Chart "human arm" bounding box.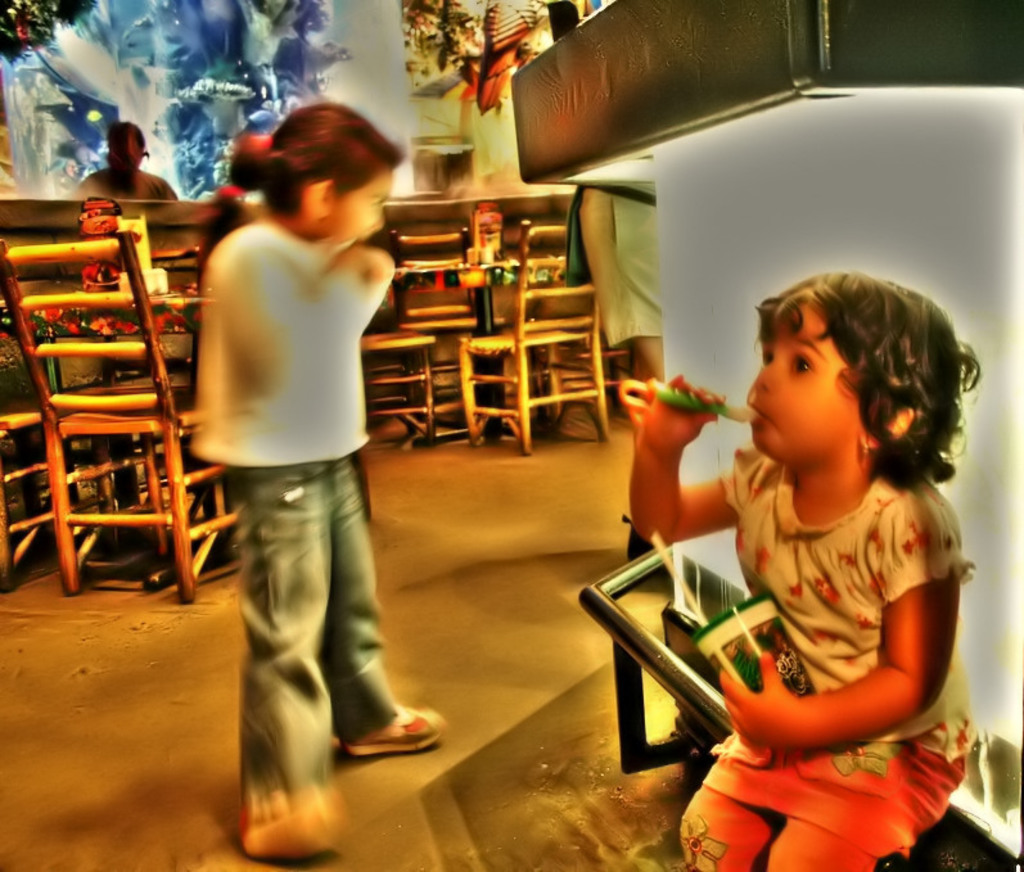
Charted: {"left": 145, "top": 181, "right": 179, "bottom": 205}.
